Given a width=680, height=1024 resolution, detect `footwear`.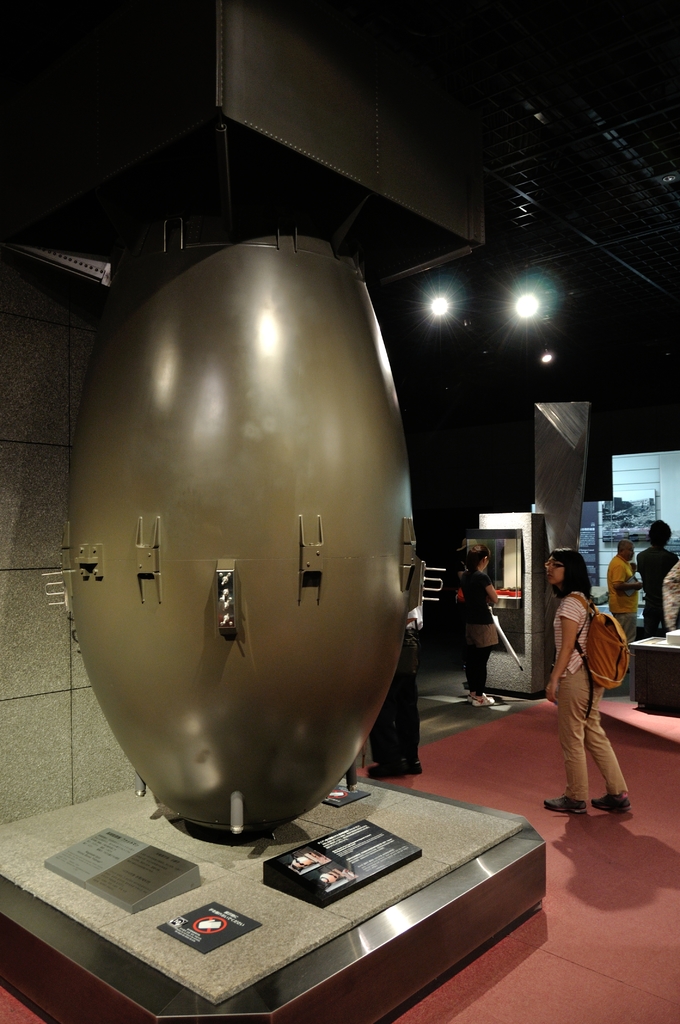
543, 795, 588, 810.
